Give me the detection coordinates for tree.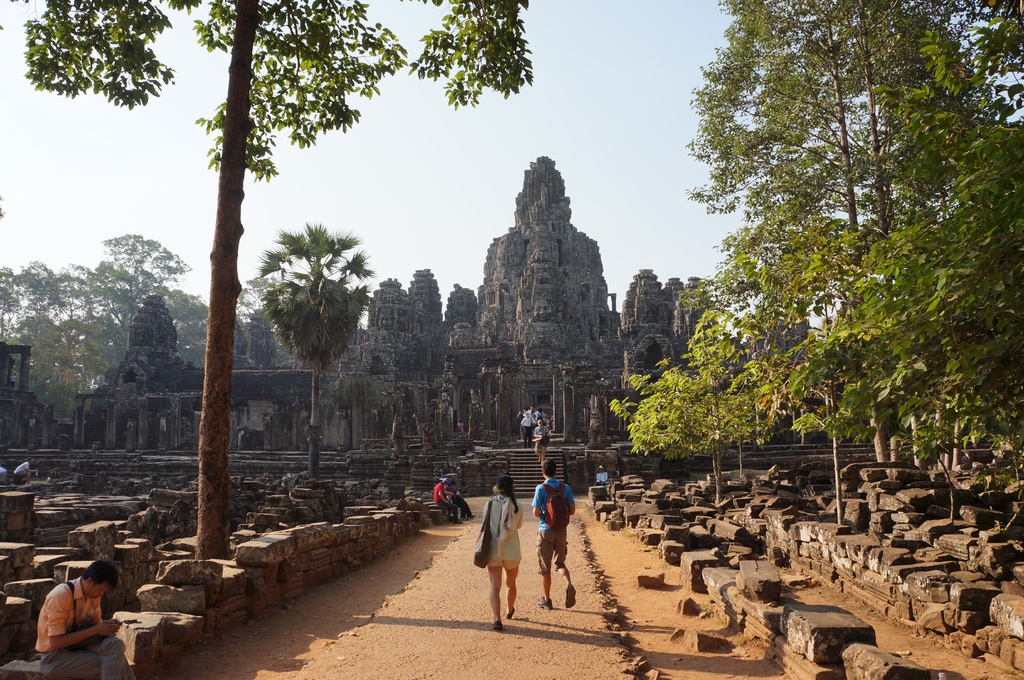
0,251,22,355.
